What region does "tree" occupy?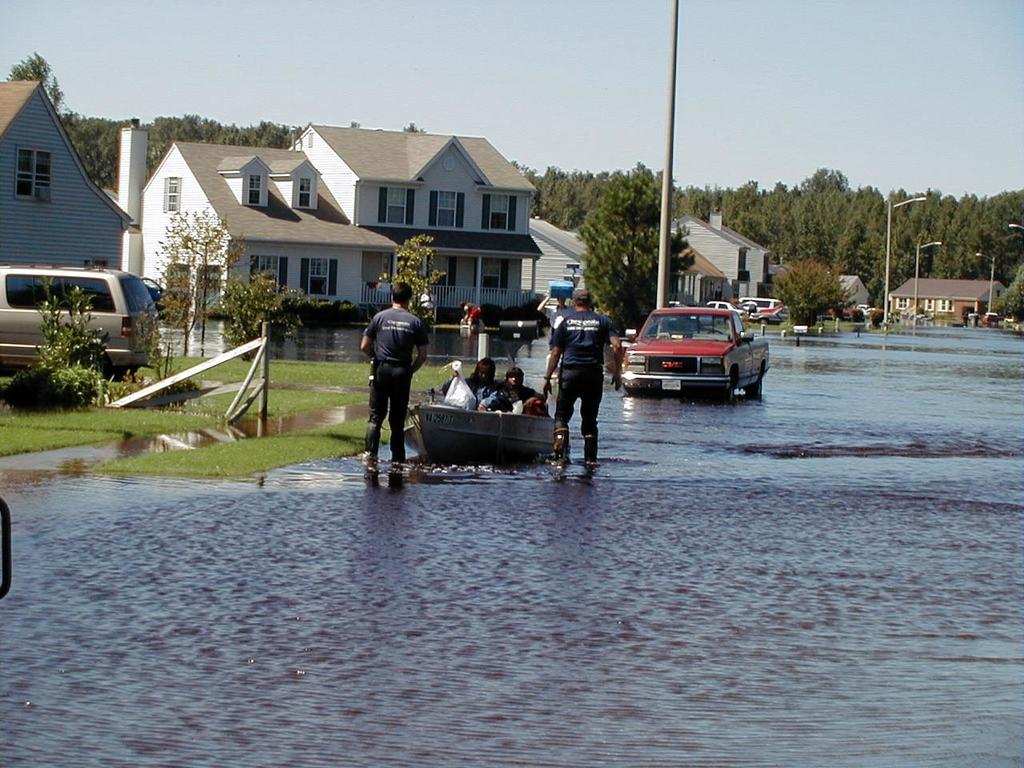
[left=373, top=234, right=451, bottom=338].
